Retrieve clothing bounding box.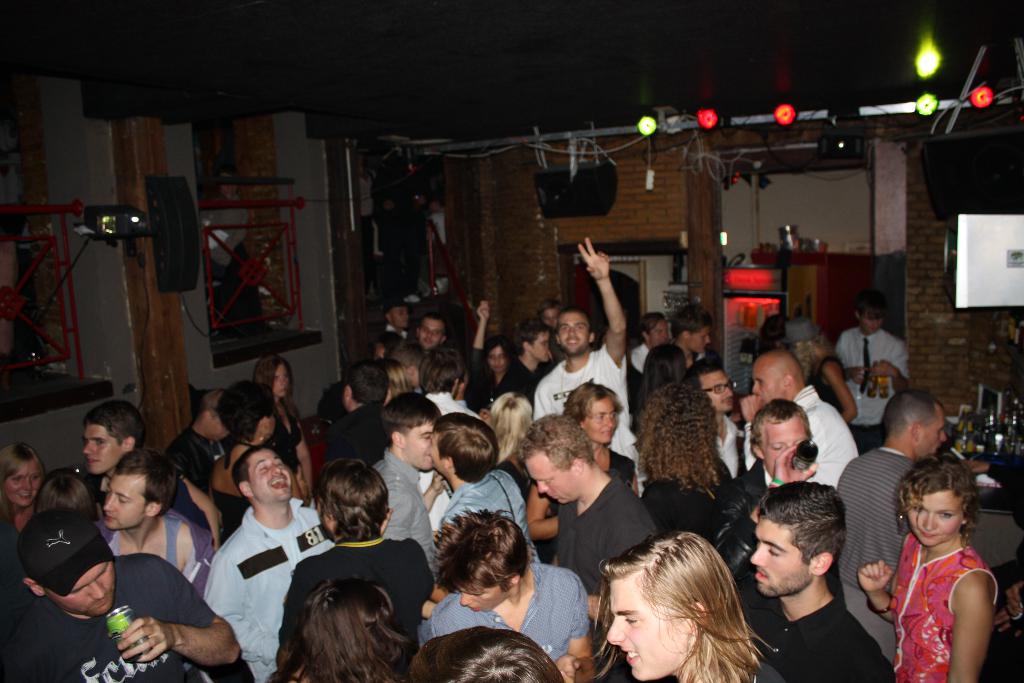
Bounding box: l=785, t=392, r=847, b=477.
